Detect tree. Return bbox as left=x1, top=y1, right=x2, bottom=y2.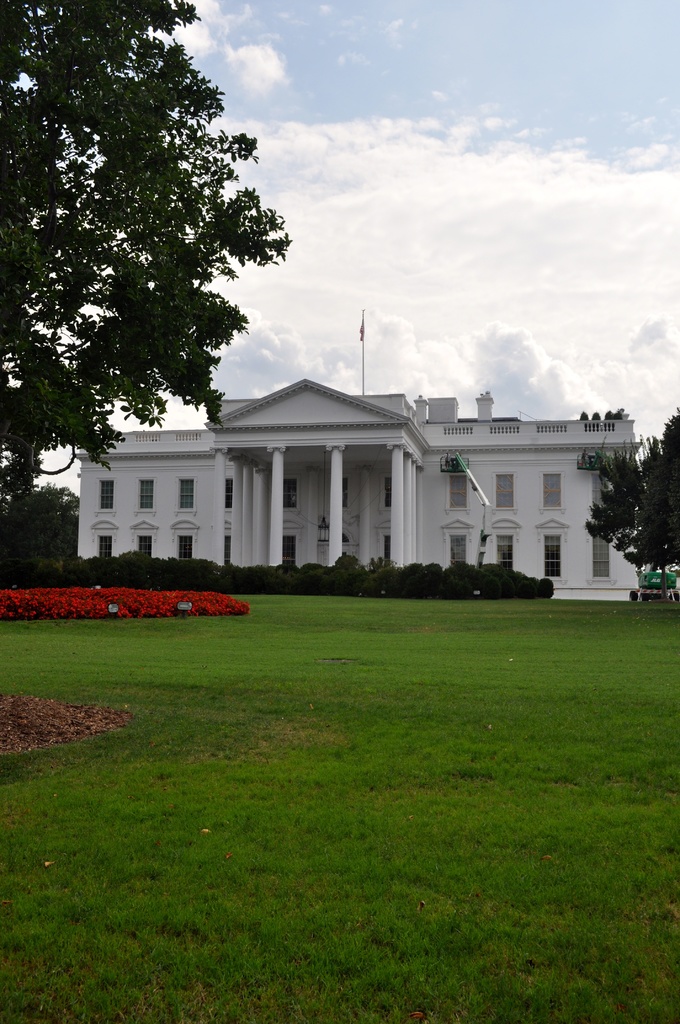
left=0, top=447, right=42, bottom=514.
